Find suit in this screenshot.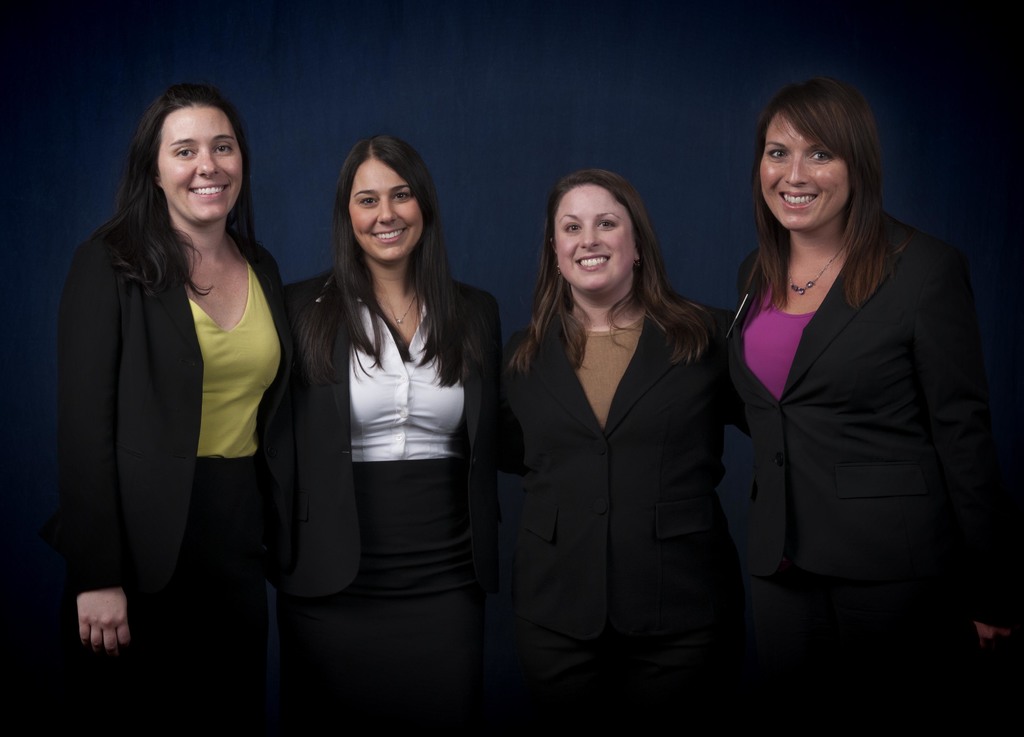
The bounding box for suit is crop(54, 205, 310, 736).
